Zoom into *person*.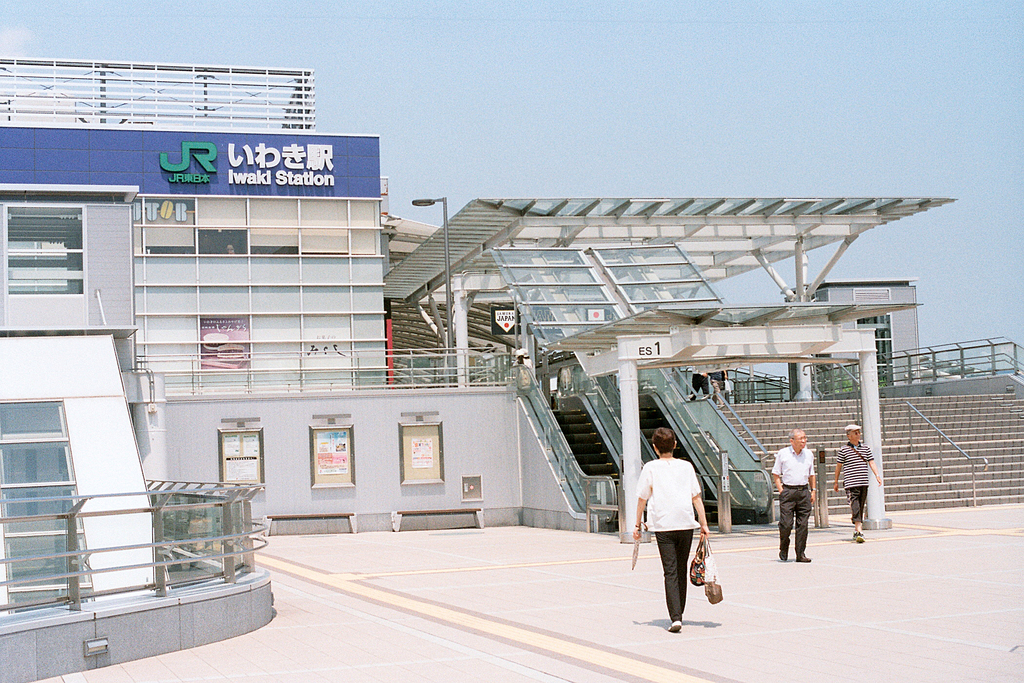
Zoom target: {"left": 771, "top": 427, "right": 816, "bottom": 562}.
